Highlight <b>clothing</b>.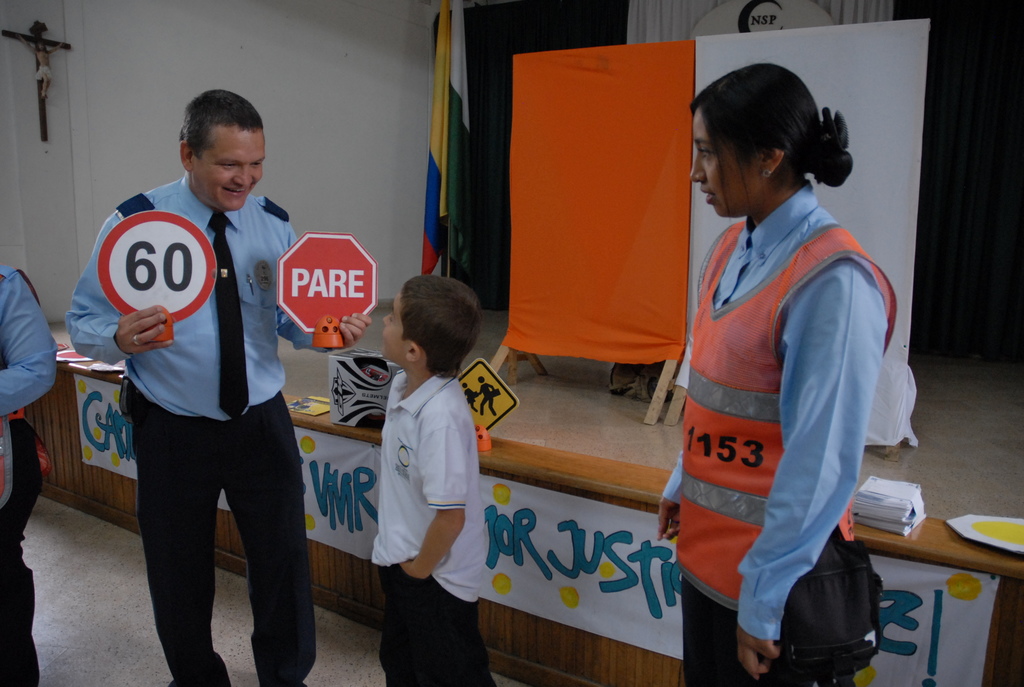
Highlighted region: [x1=0, y1=264, x2=59, y2=686].
